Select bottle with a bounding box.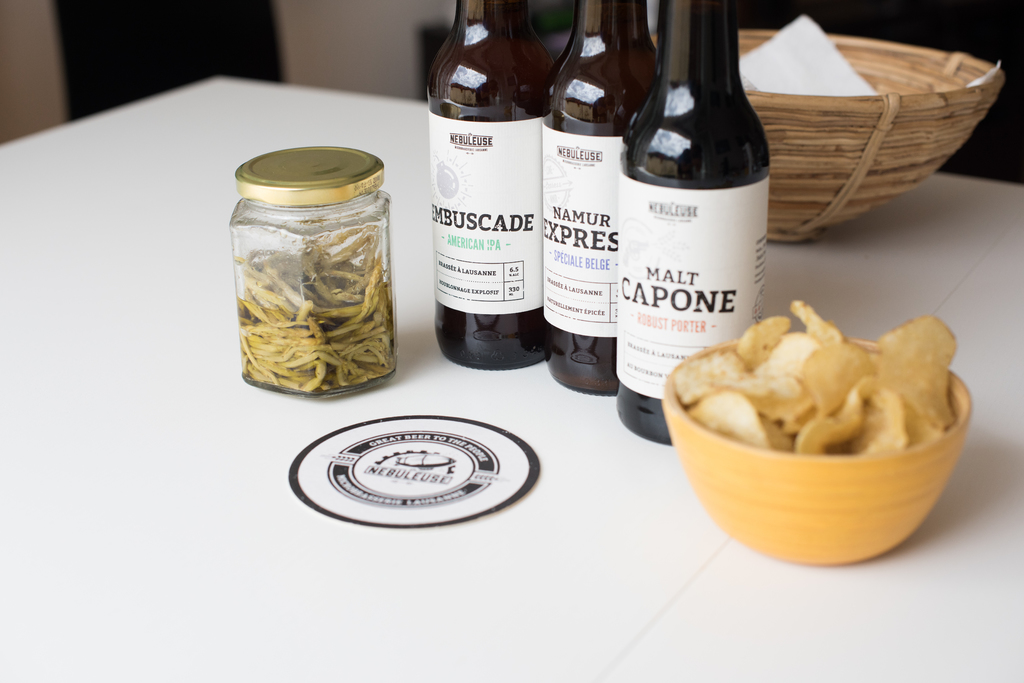
region(428, 0, 552, 371).
